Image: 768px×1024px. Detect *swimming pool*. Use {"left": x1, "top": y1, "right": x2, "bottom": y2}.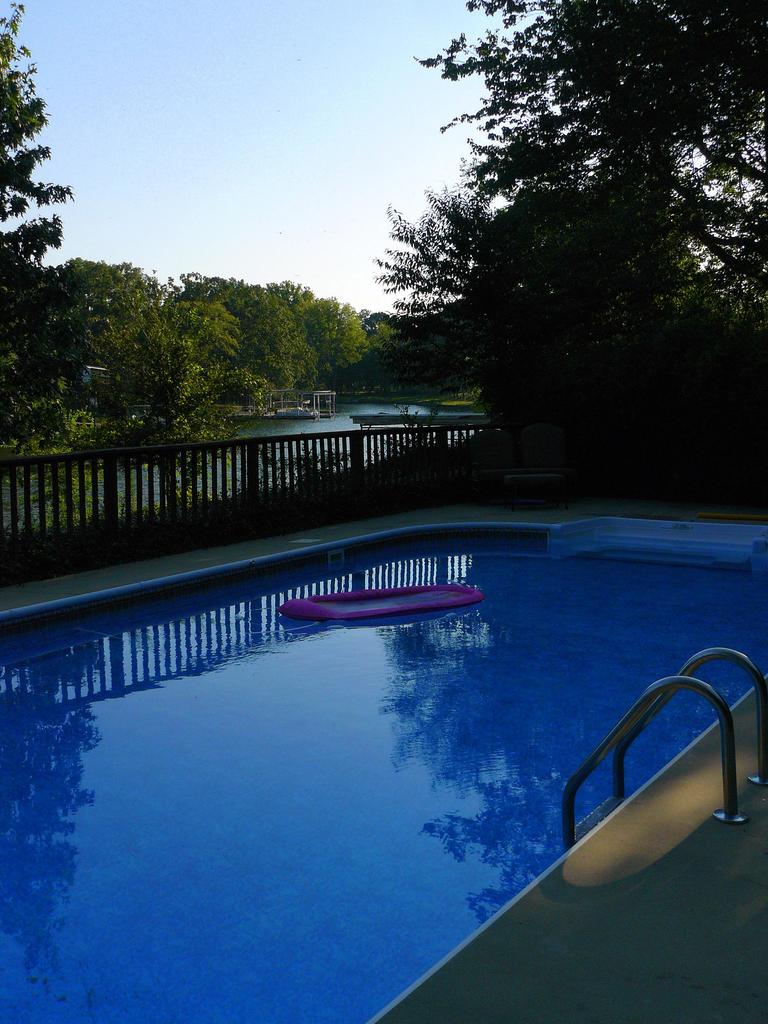
{"left": 0, "top": 515, "right": 767, "bottom": 1023}.
